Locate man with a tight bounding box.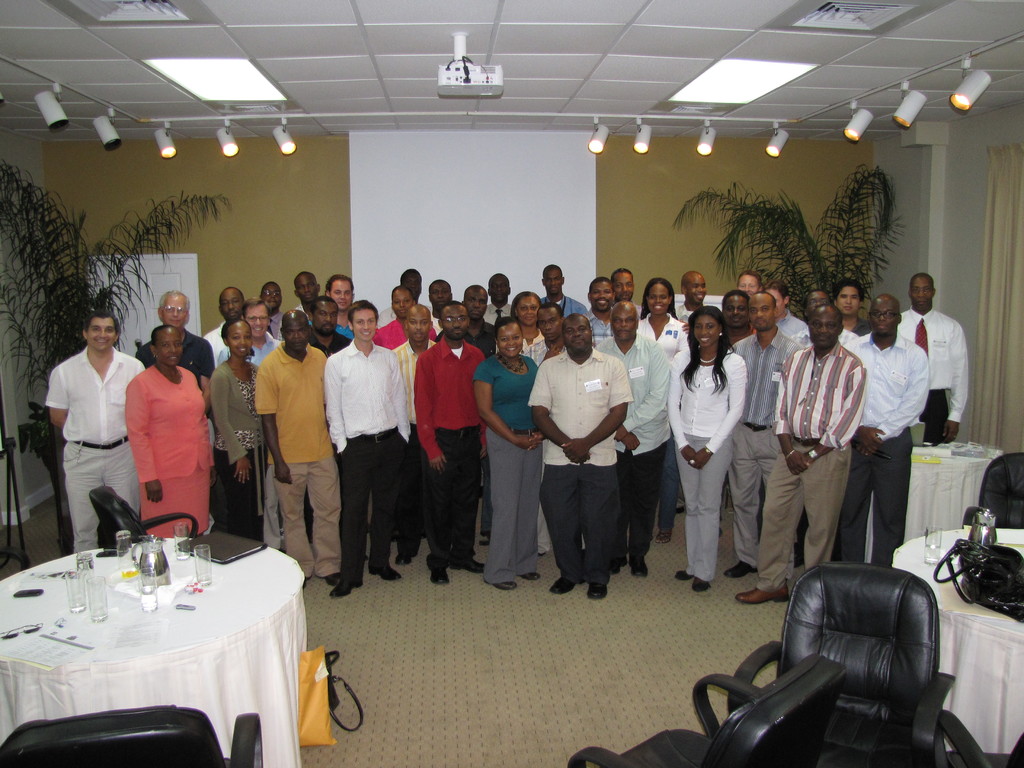
crop(214, 296, 285, 373).
